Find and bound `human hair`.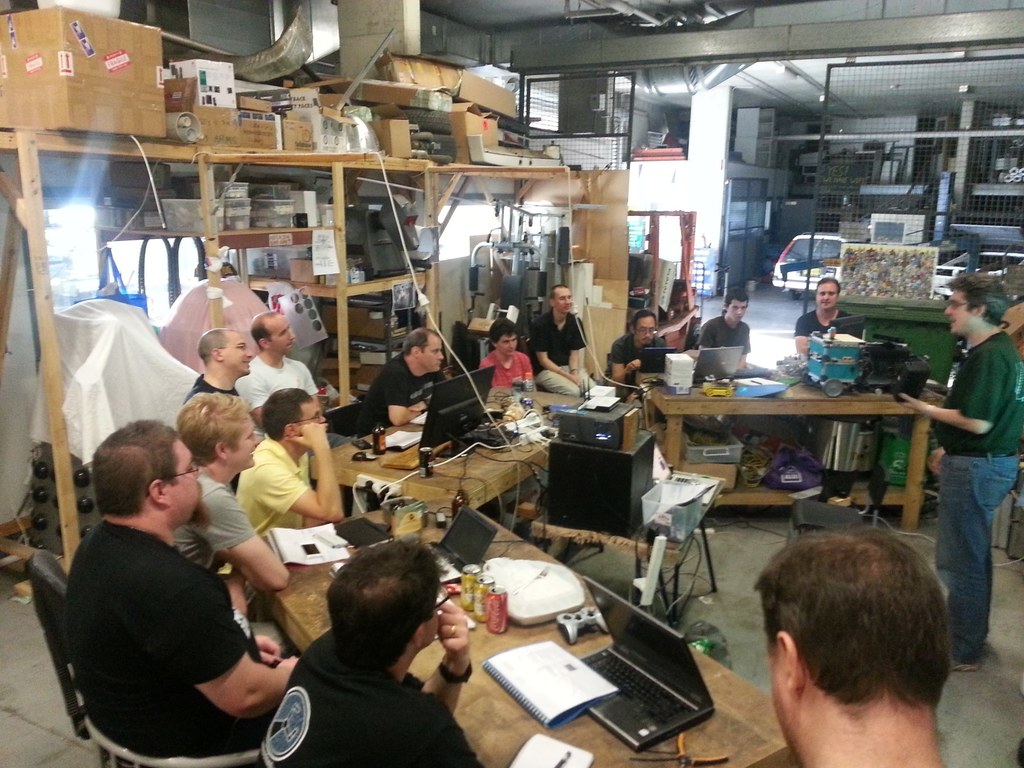
Bound: (x1=326, y1=536, x2=431, y2=666).
